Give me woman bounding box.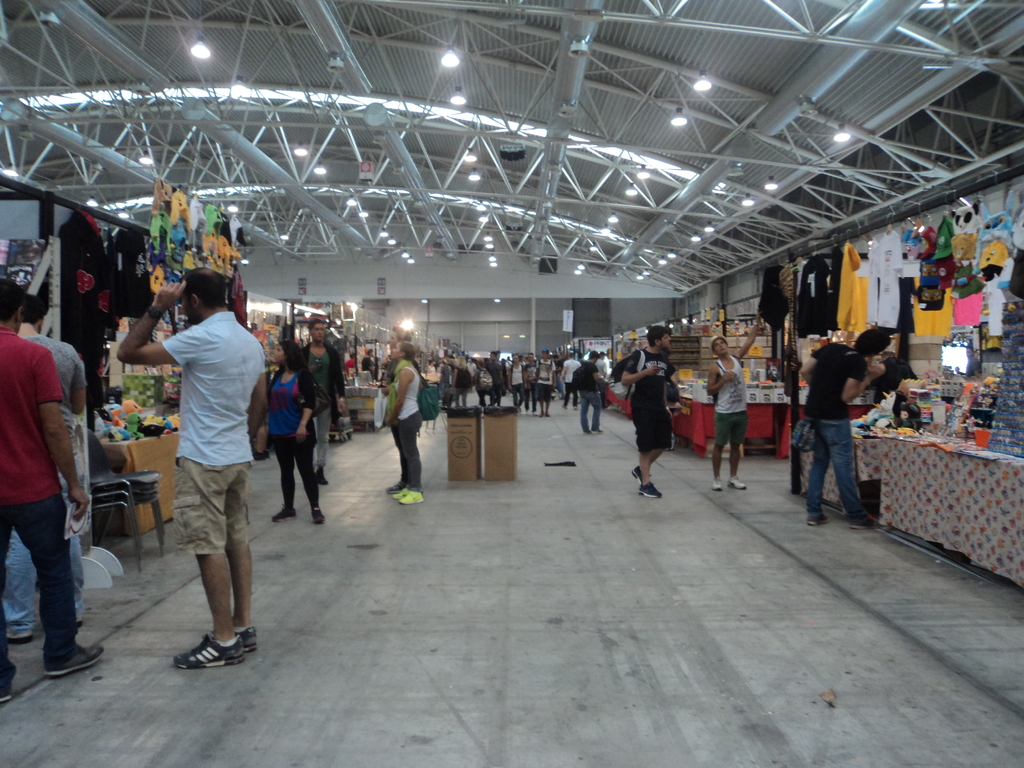
crop(386, 340, 422, 504).
